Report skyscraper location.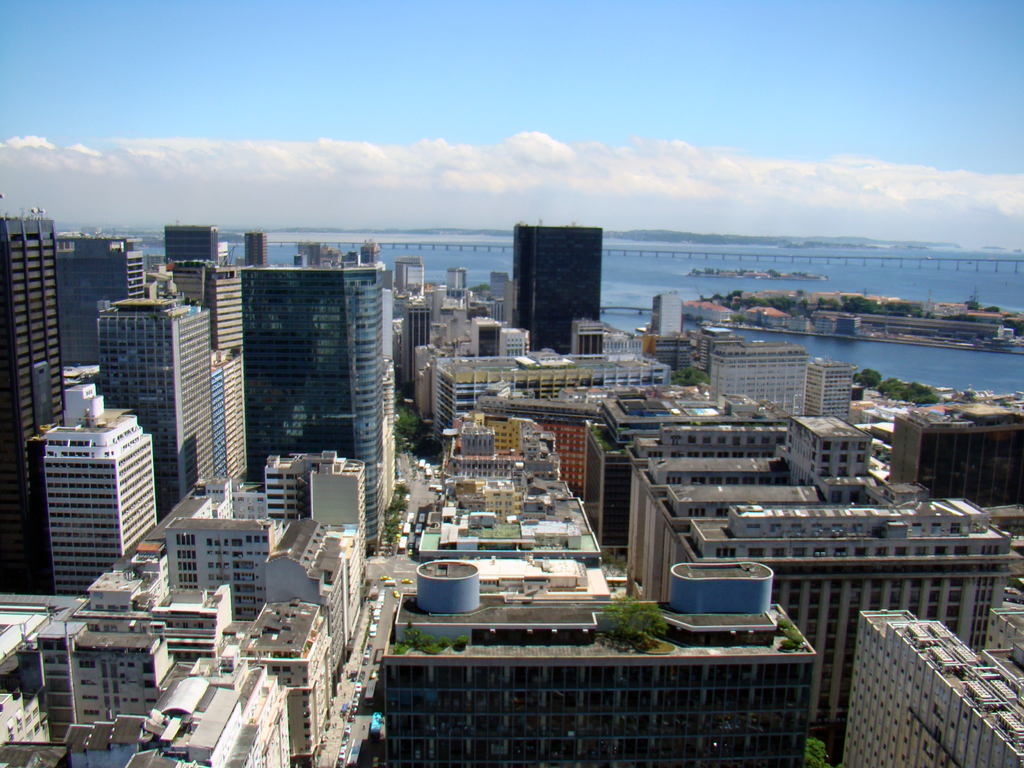
Report: locate(102, 294, 218, 500).
